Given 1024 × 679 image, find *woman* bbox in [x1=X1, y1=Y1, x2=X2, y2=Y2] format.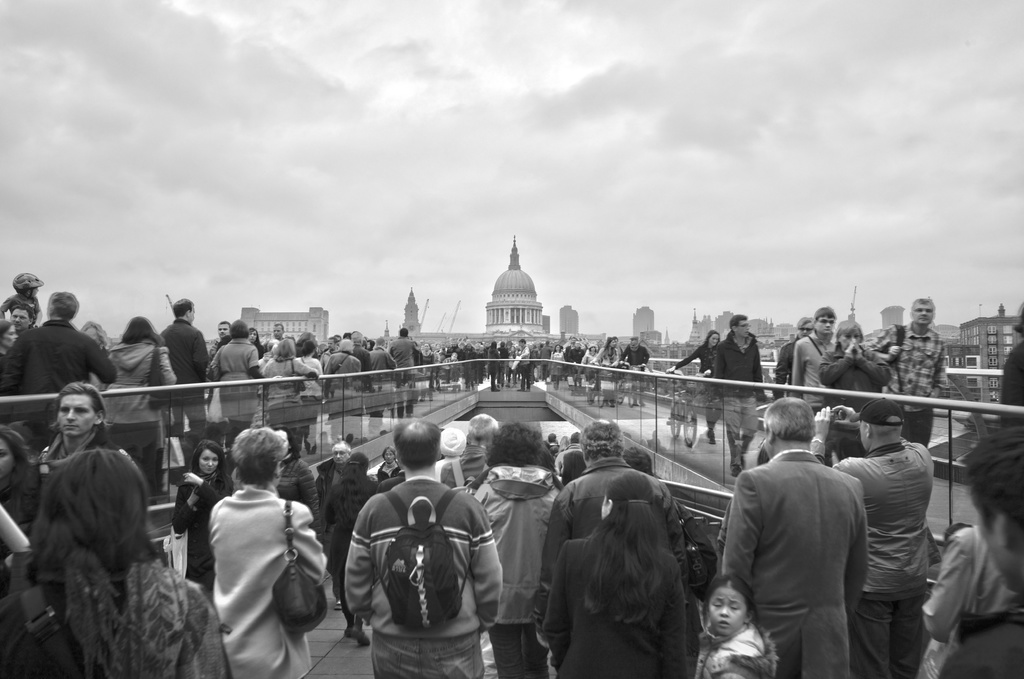
[x1=0, y1=316, x2=20, y2=363].
